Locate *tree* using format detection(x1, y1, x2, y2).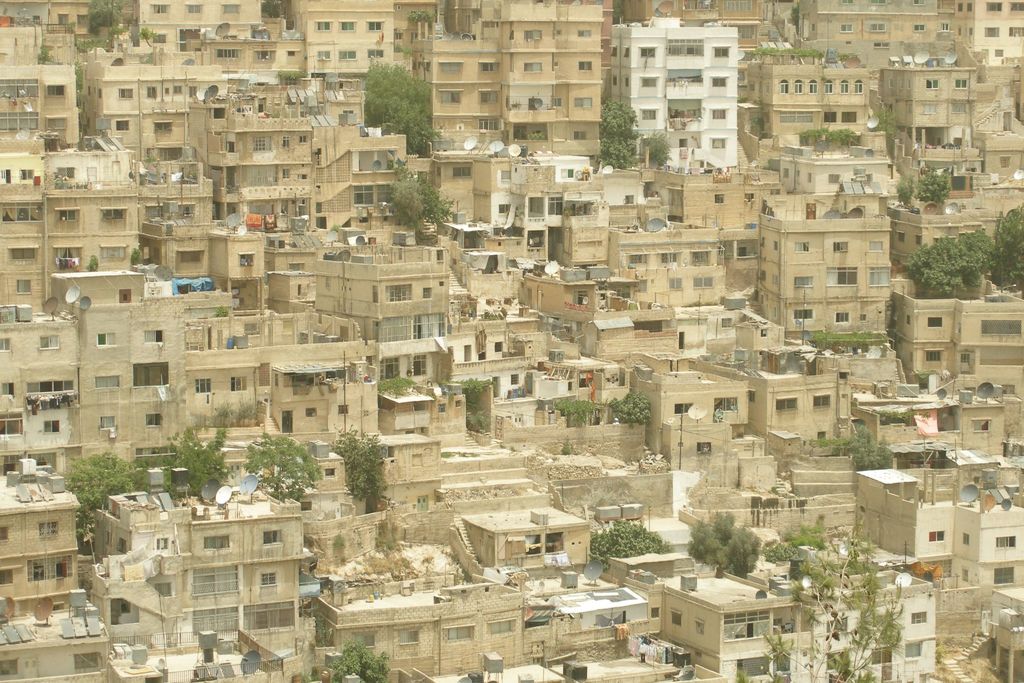
detection(915, 170, 950, 199).
